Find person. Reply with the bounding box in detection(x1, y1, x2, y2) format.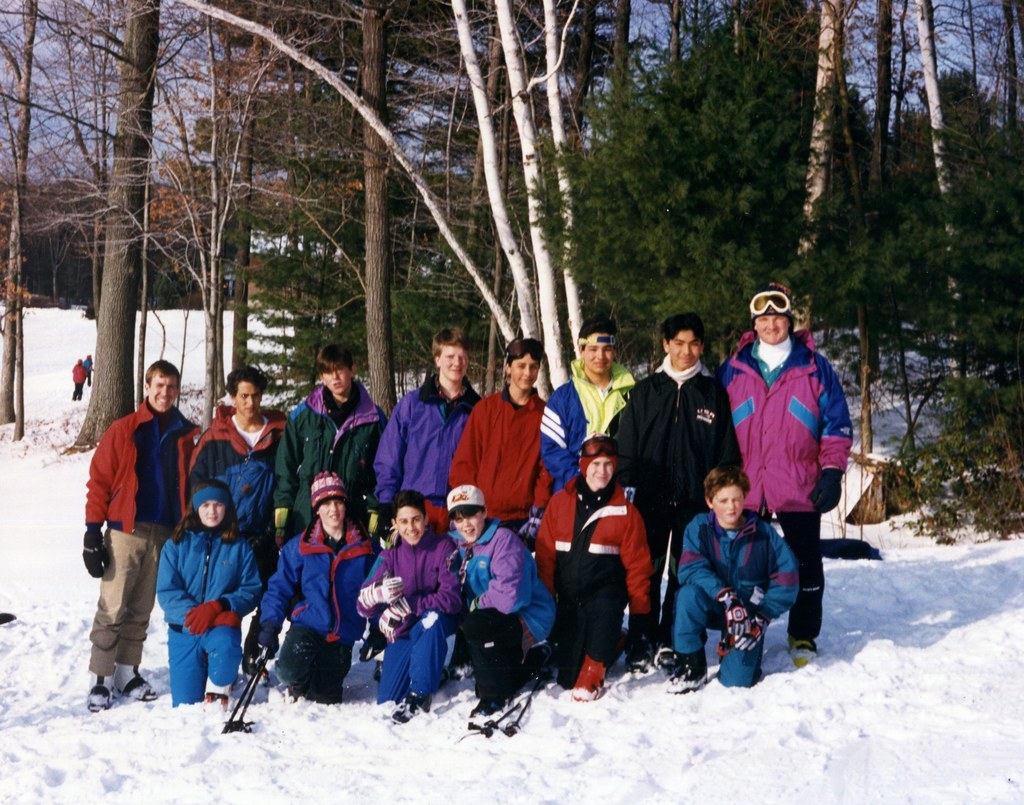
detection(274, 344, 390, 538).
